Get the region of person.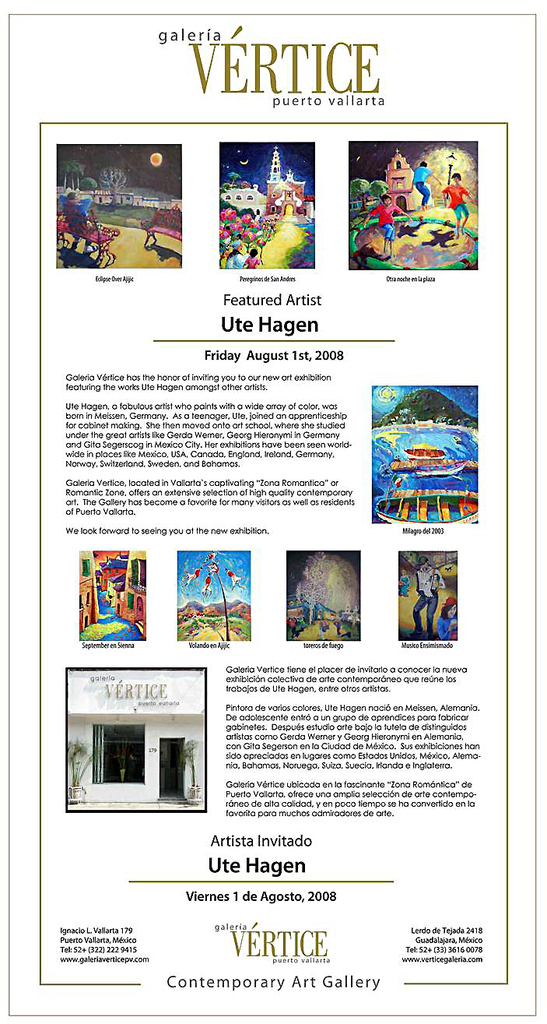
rect(396, 568, 410, 598).
